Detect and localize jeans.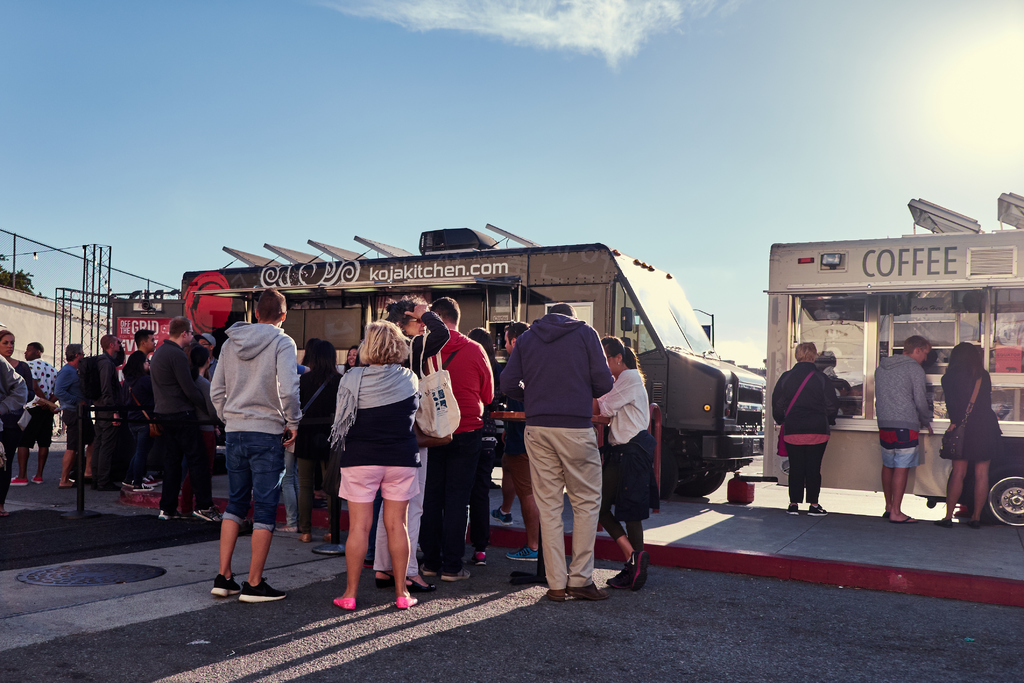
Localized at x1=17, y1=402, x2=60, y2=456.
